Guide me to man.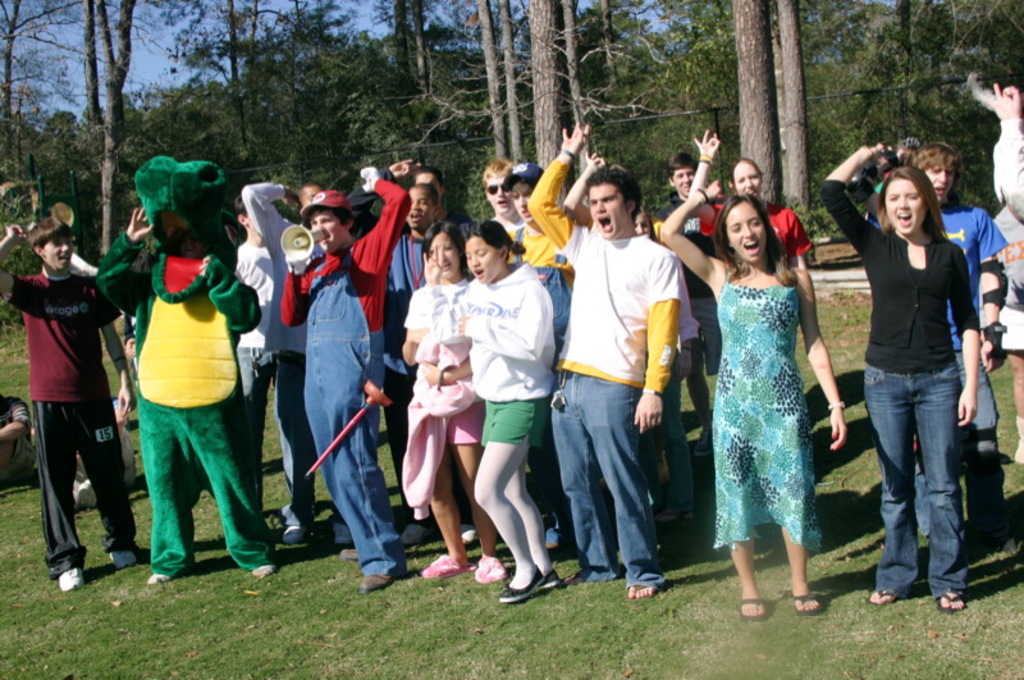
Guidance: left=982, top=79, right=1023, bottom=209.
